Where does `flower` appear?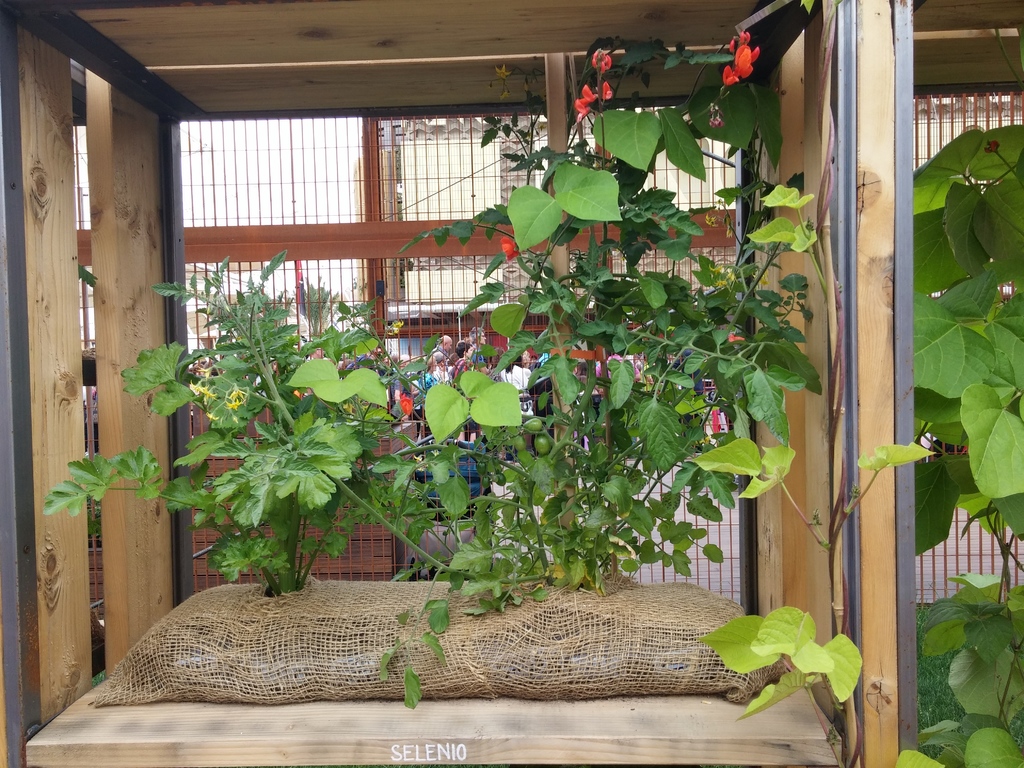
Appears at [205,410,223,423].
